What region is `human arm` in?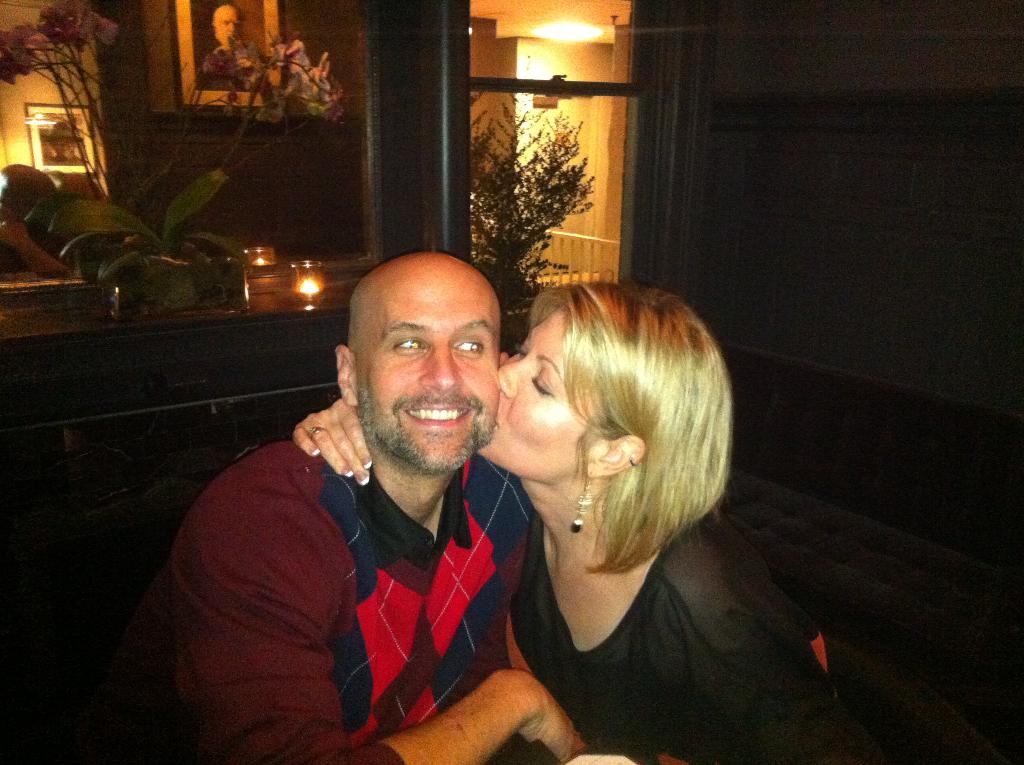
l=641, t=564, r=885, b=764.
